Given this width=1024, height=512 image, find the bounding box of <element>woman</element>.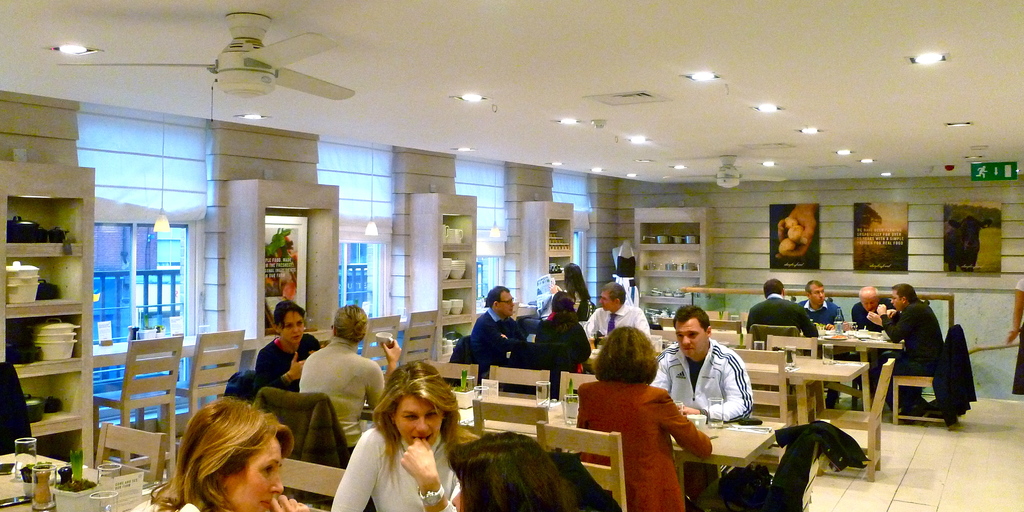
locate(254, 299, 325, 392).
